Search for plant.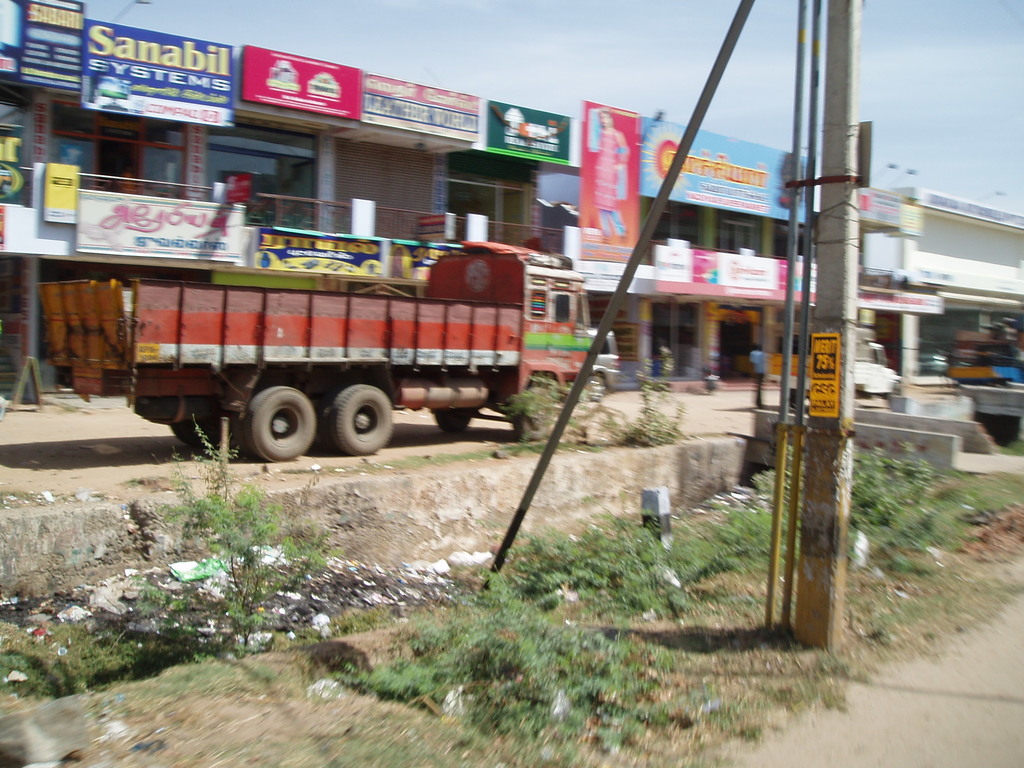
Found at Rect(329, 609, 735, 767).
